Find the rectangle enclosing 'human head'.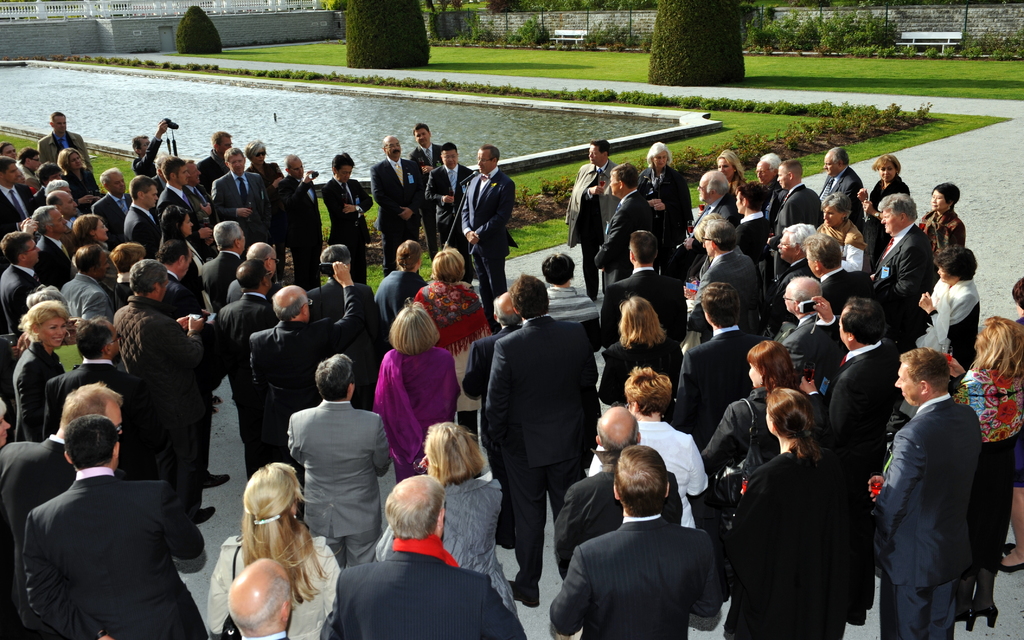
[x1=63, y1=383, x2=123, y2=431].
